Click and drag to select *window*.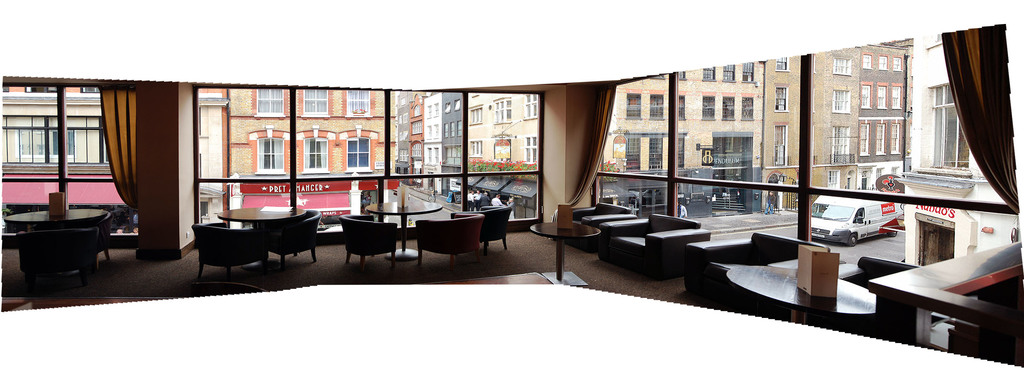
Selection: crop(776, 124, 786, 164).
